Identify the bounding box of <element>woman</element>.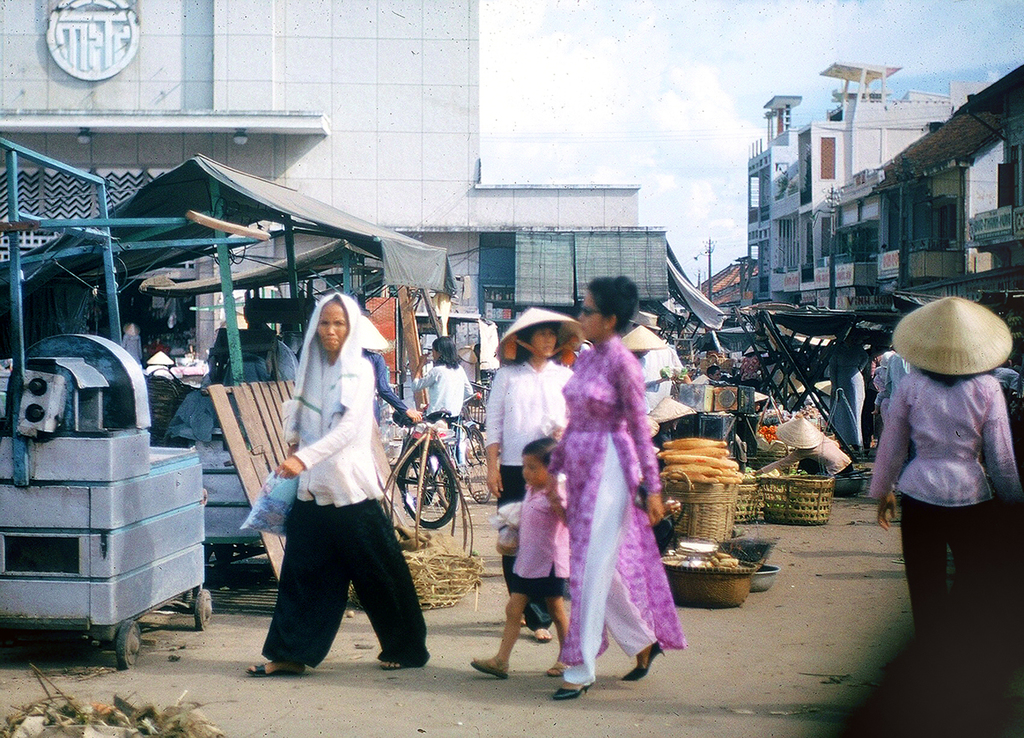
detection(247, 297, 430, 680).
